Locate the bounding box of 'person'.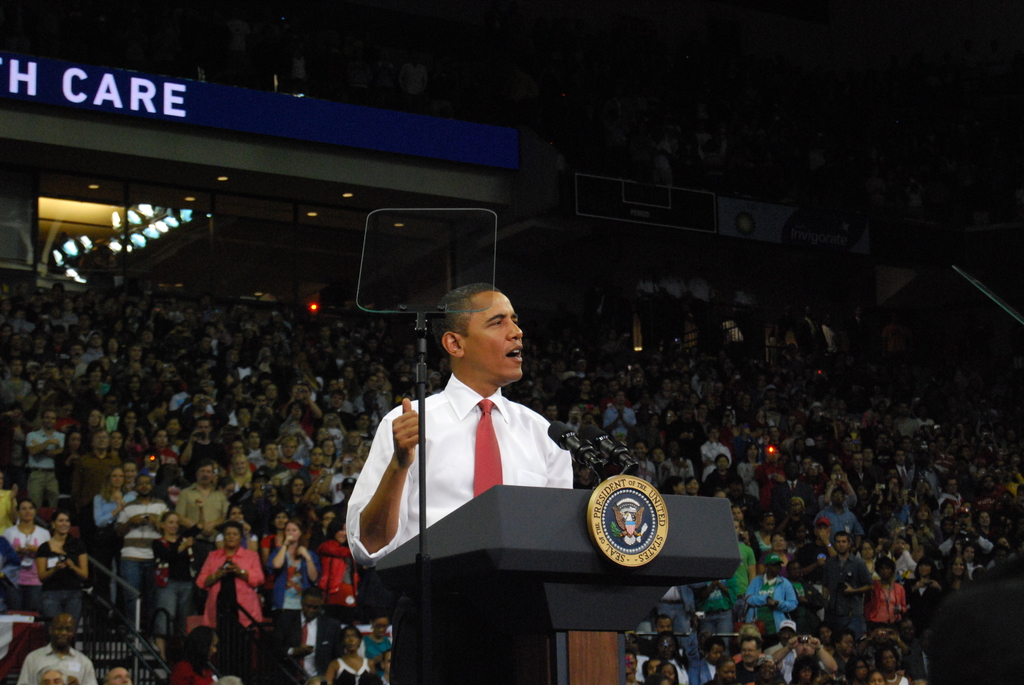
Bounding box: (x1=104, y1=661, x2=128, y2=681).
